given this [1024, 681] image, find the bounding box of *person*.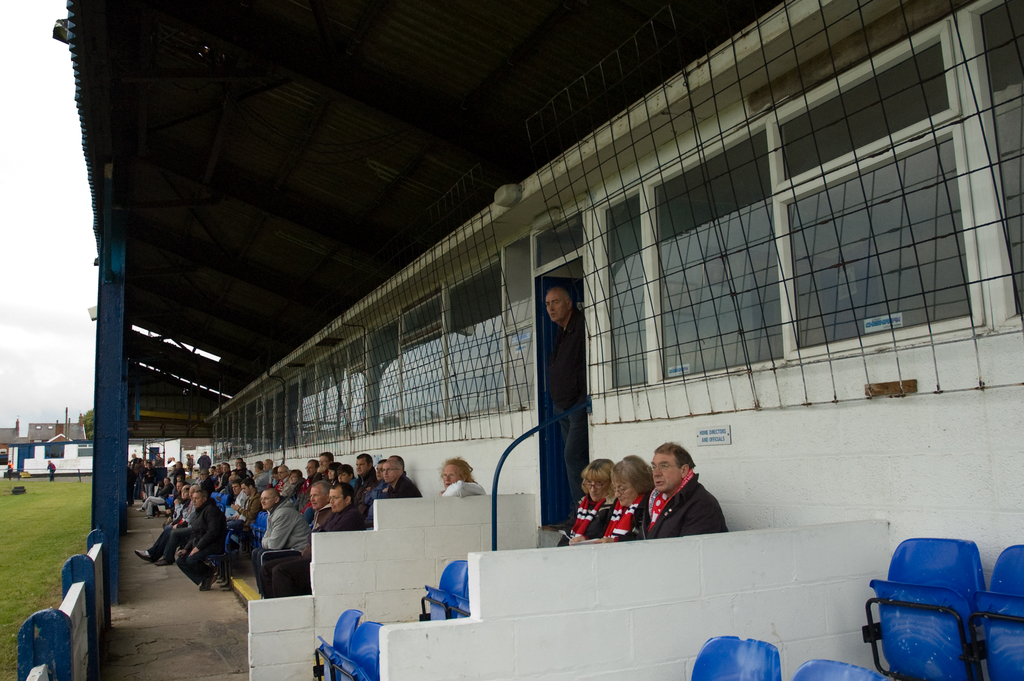
[left=642, top=445, right=722, bottom=545].
